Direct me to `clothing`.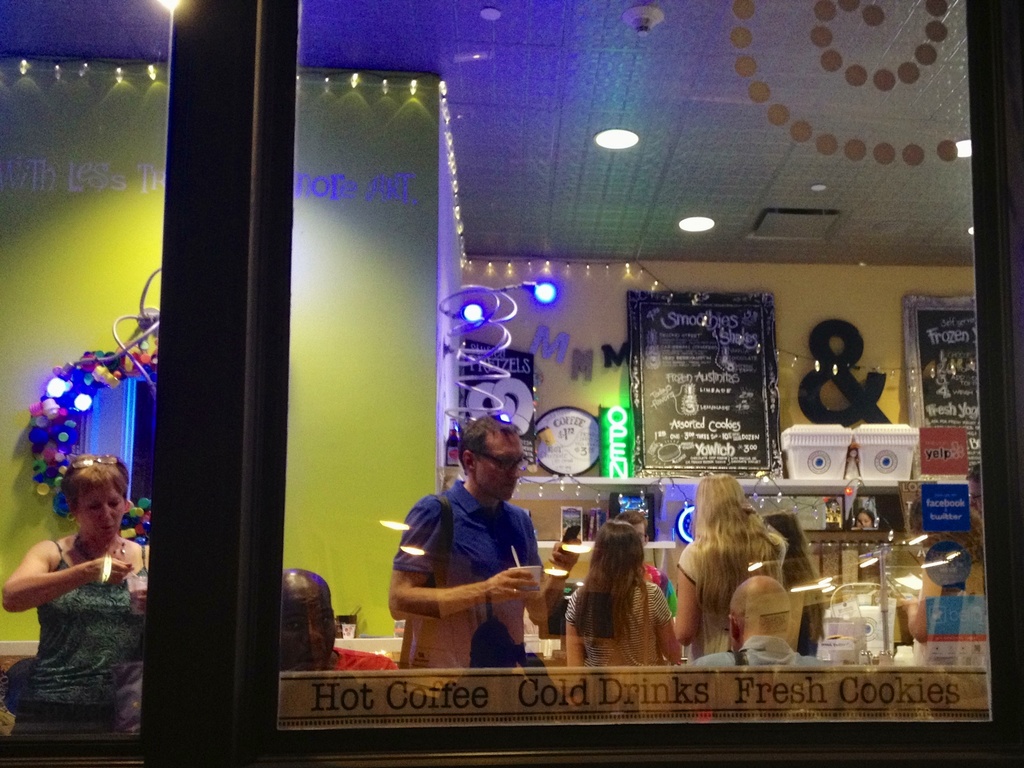
Direction: pyautogui.locateOnScreen(564, 576, 676, 667).
